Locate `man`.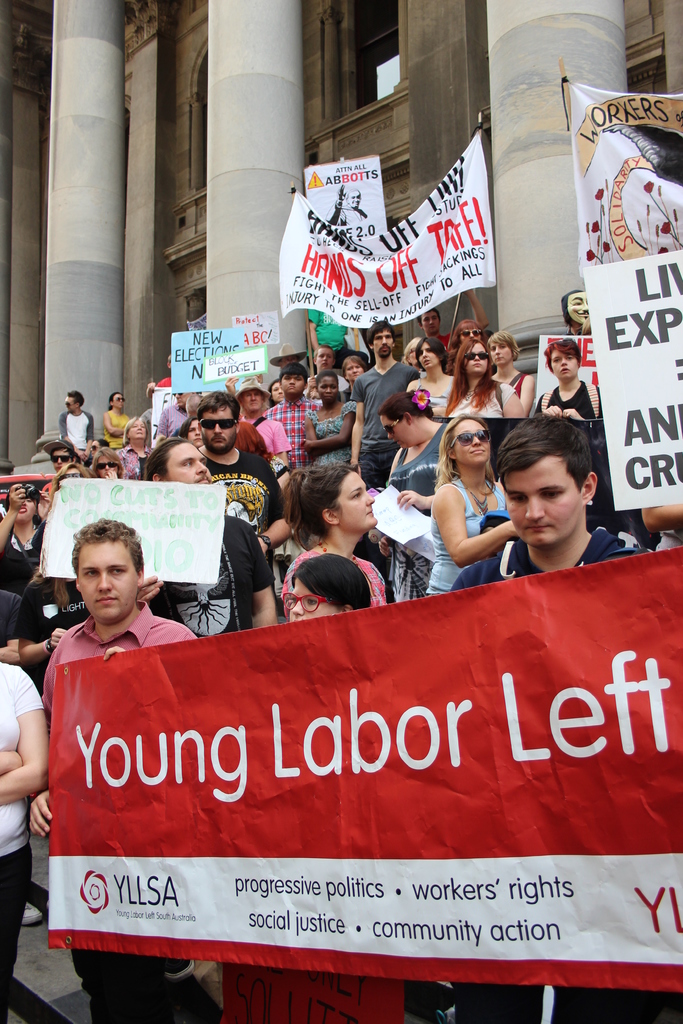
Bounding box: {"x1": 19, "y1": 517, "x2": 201, "y2": 1023}.
